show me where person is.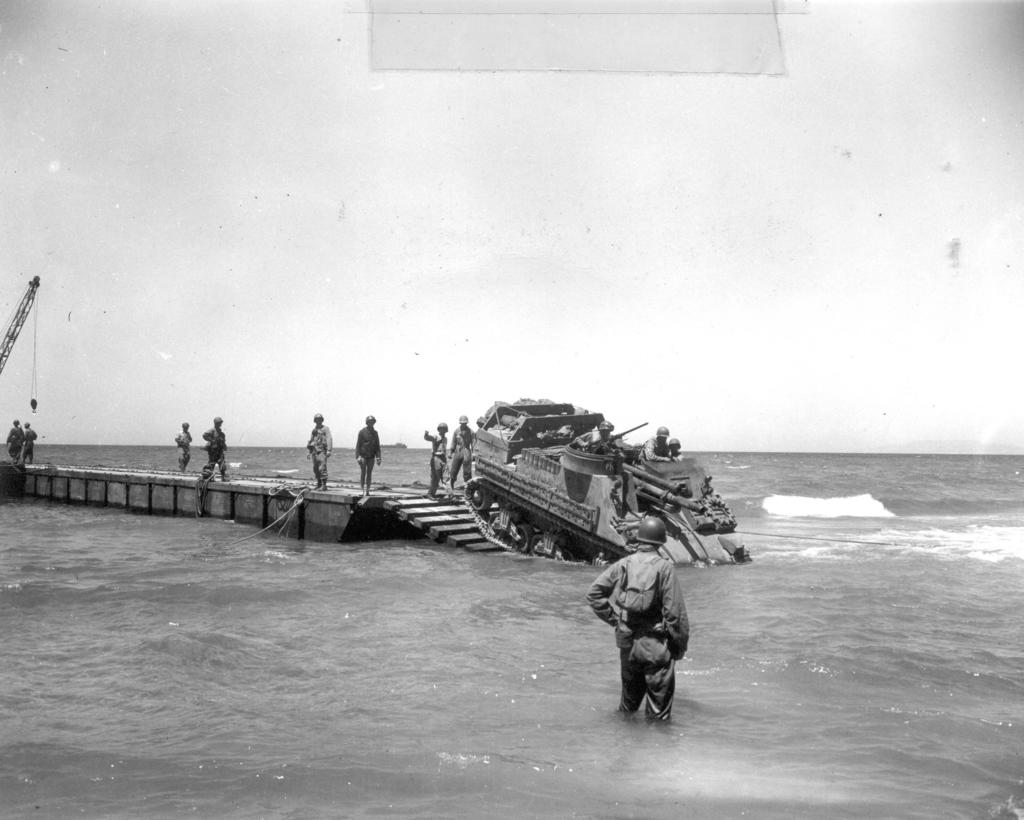
person is at {"x1": 446, "y1": 415, "x2": 474, "y2": 489}.
